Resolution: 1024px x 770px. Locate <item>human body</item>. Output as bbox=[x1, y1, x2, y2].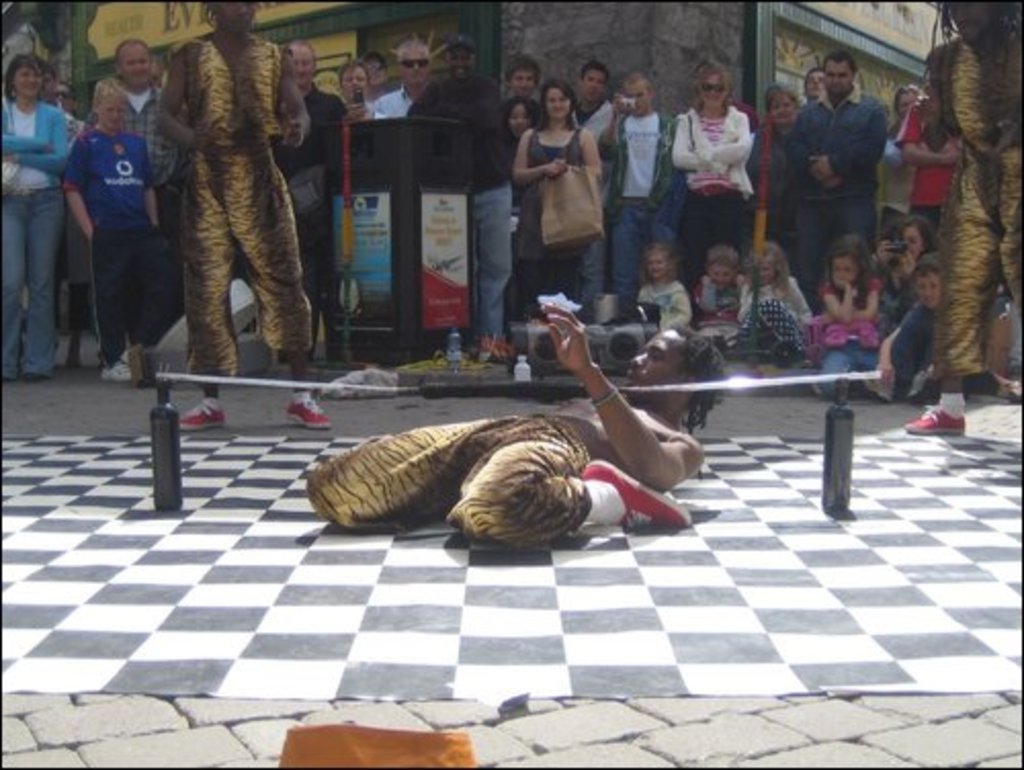
bbox=[274, 332, 696, 553].
